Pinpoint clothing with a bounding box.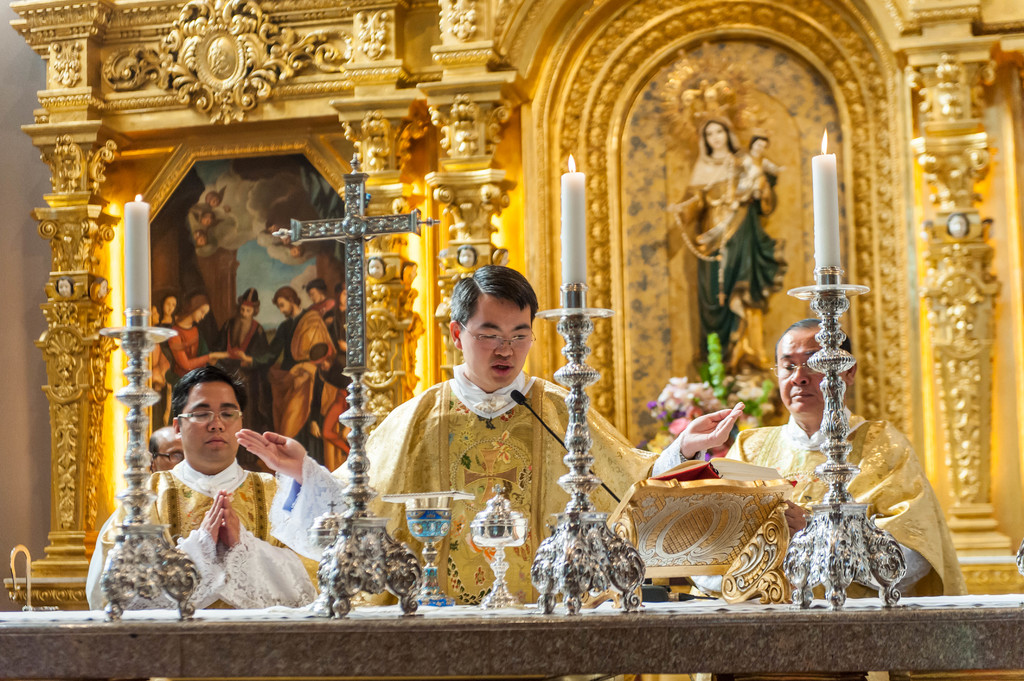
detection(733, 150, 777, 198).
